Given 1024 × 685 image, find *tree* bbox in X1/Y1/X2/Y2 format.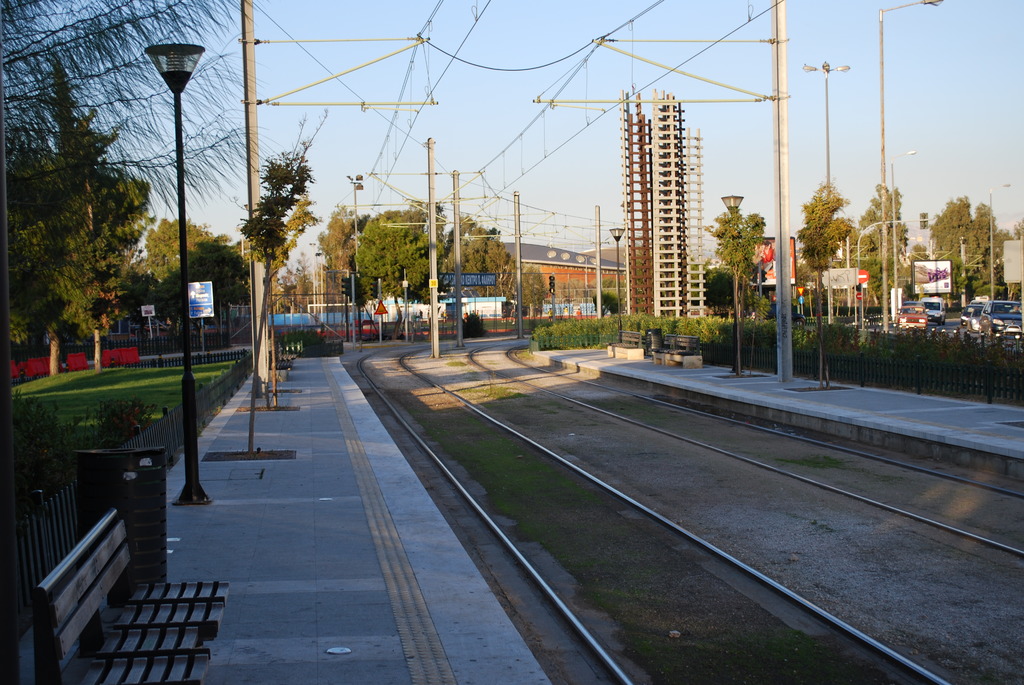
3/0/255/393.
